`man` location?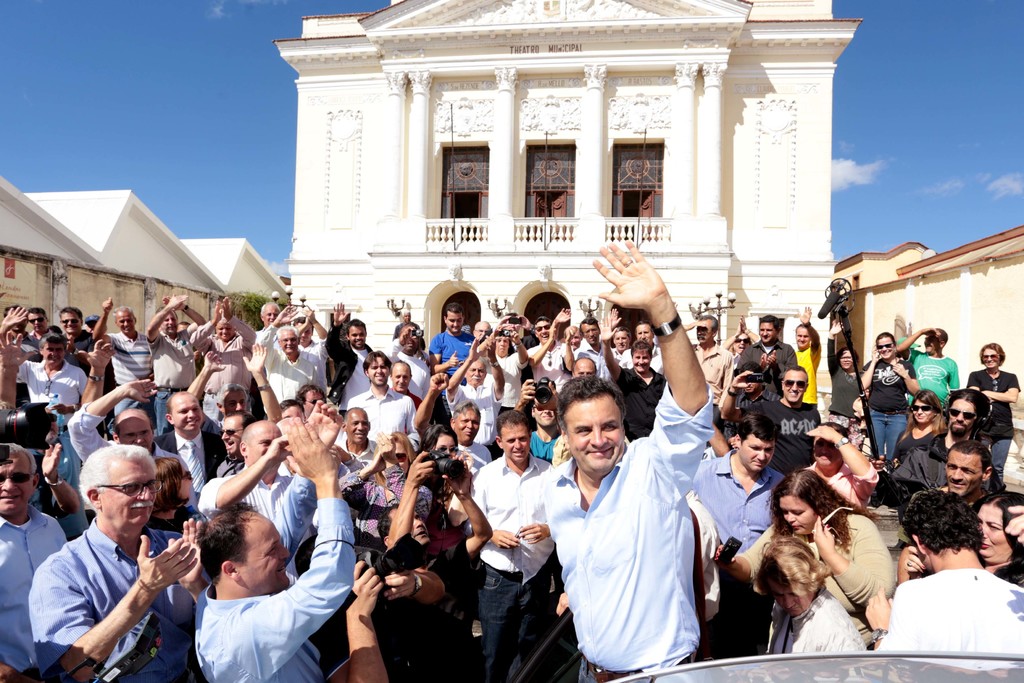
select_region(444, 336, 511, 460)
